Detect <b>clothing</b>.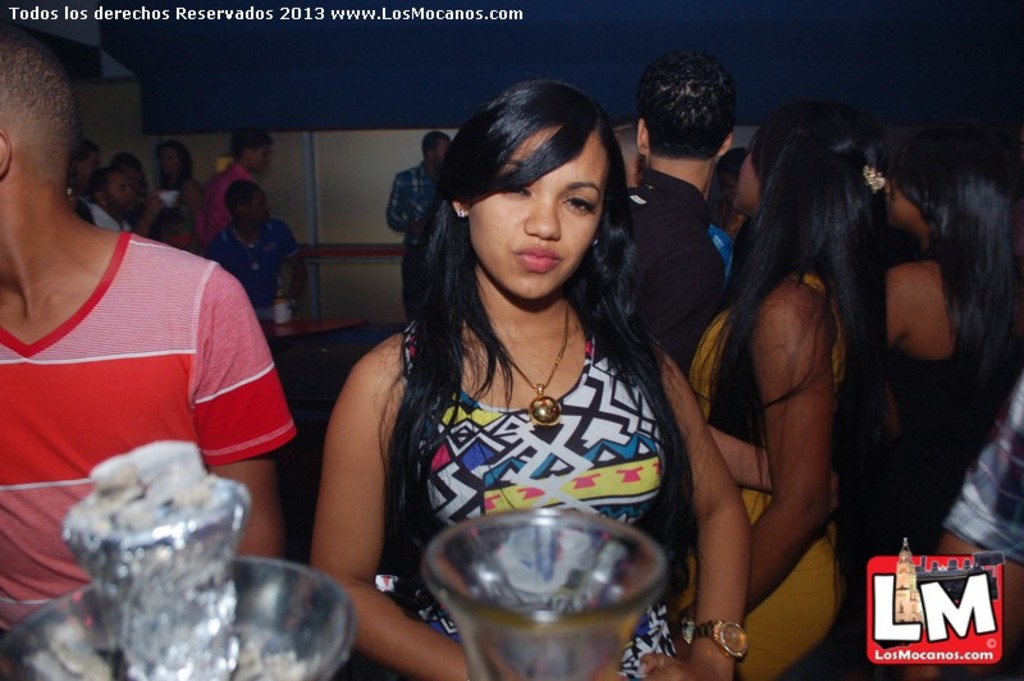
Detected at 881, 351, 1002, 563.
